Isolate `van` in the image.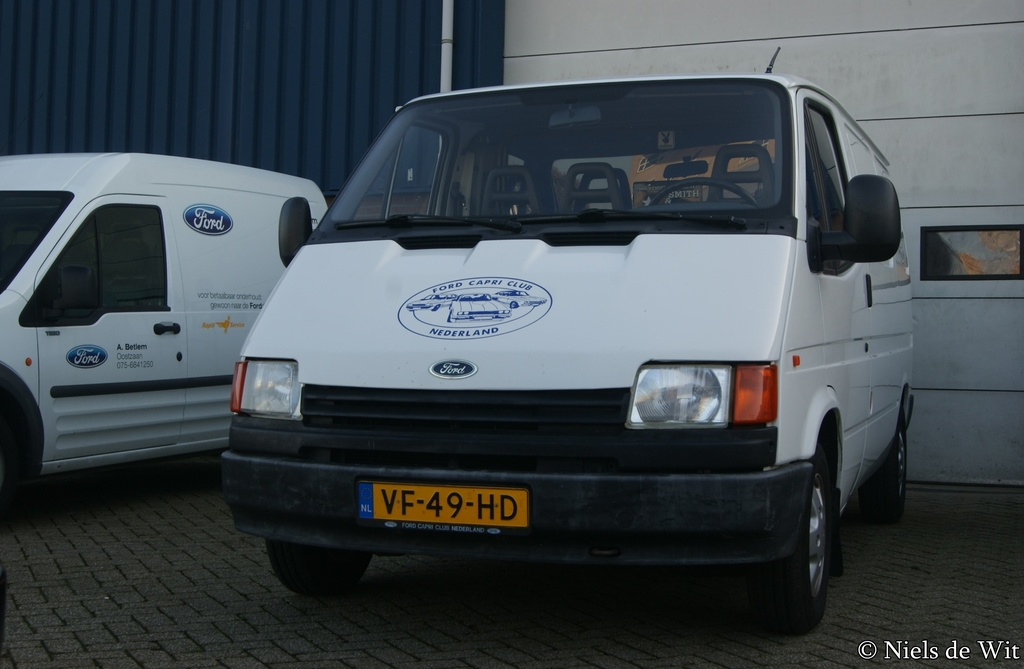
Isolated region: (left=0, top=150, right=330, bottom=508).
